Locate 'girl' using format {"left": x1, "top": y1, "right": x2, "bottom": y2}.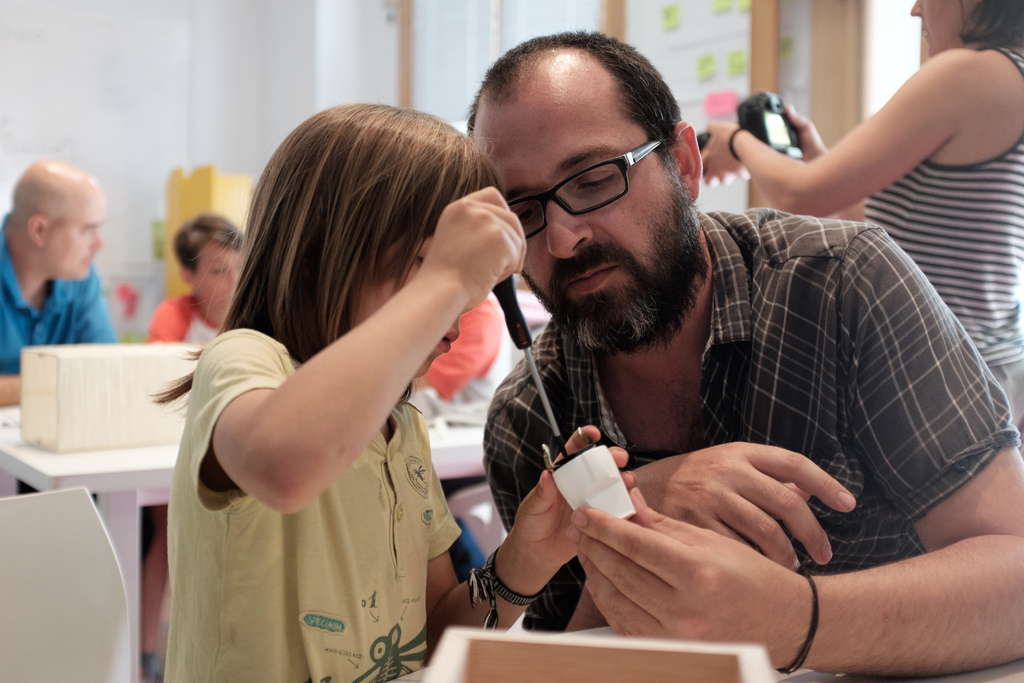
{"left": 705, "top": 0, "right": 1023, "bottom": 431}.
